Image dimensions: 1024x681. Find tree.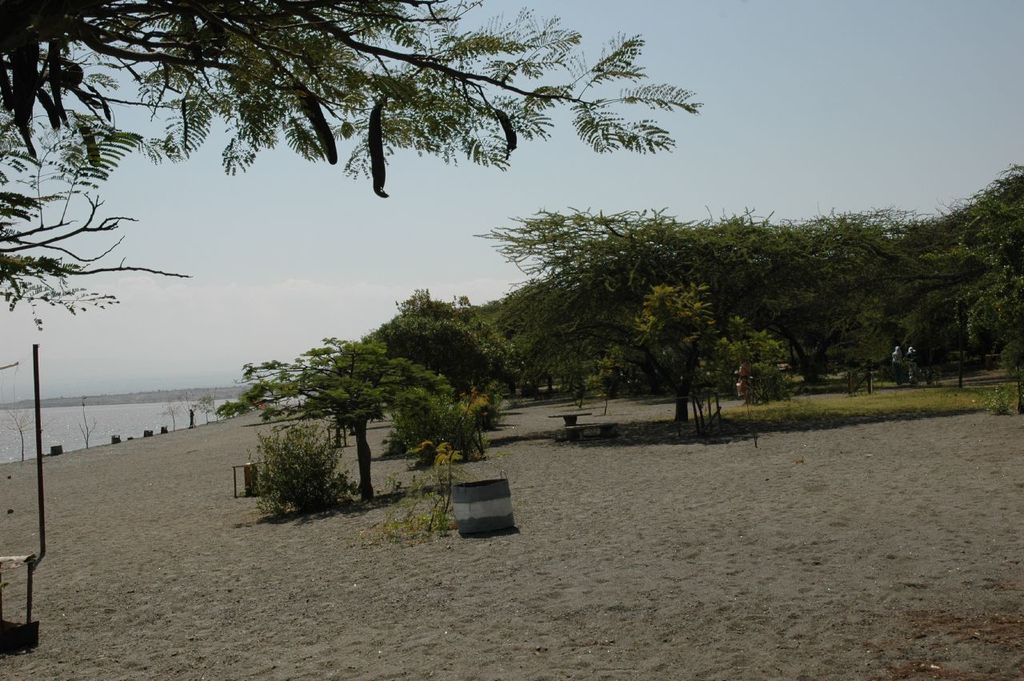
0,102,190,336.
